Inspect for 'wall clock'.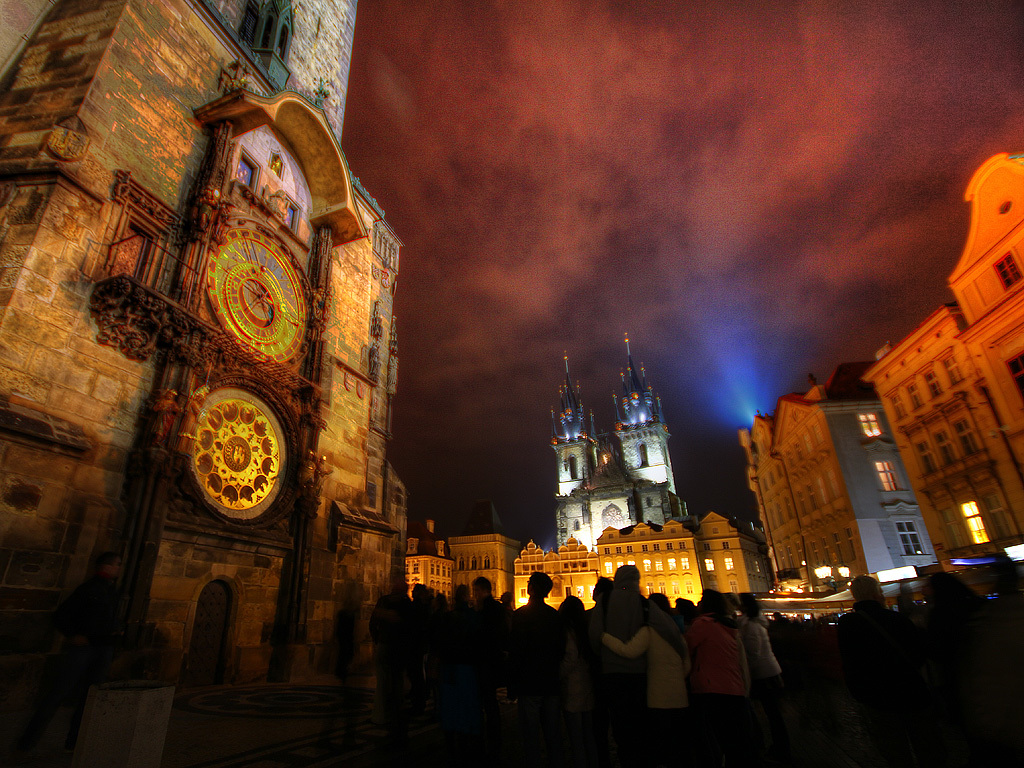
Inspection: 204/230/309/363.
